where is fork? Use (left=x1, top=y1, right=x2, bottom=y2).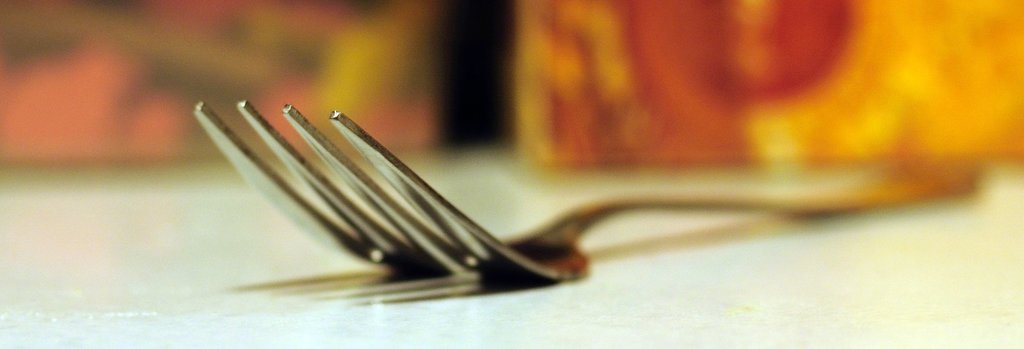
(left=192, top=99, right=978, bottom=295).
